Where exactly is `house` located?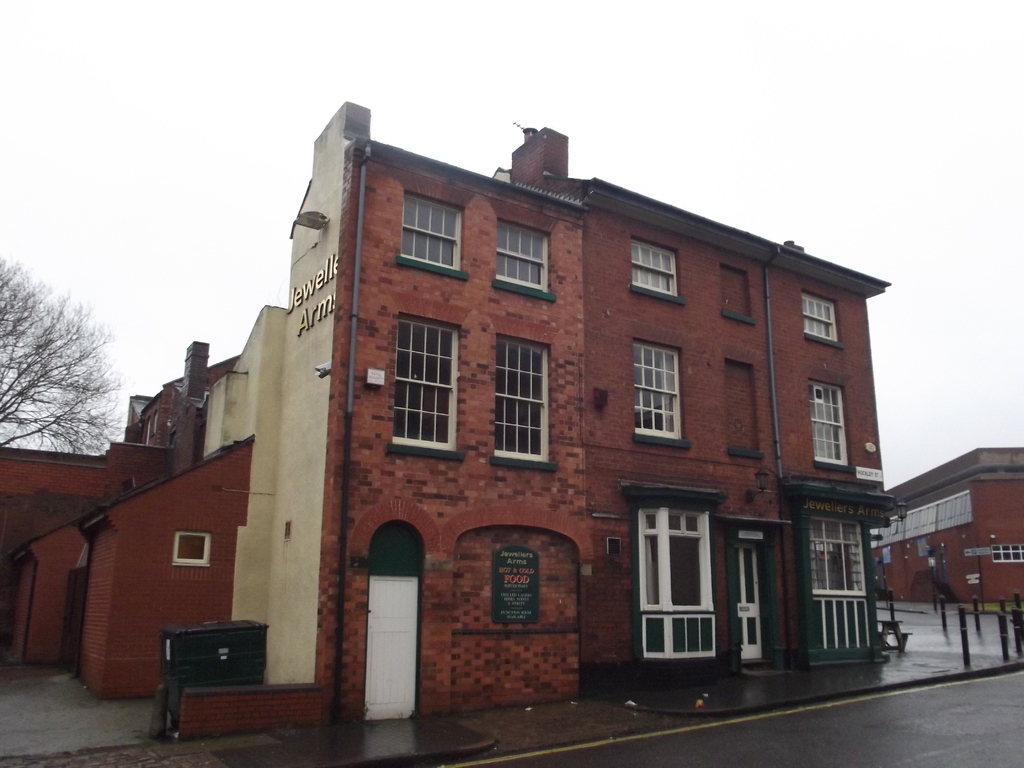
Its bounding box is bbox=(867, 446, 1023, 601).
